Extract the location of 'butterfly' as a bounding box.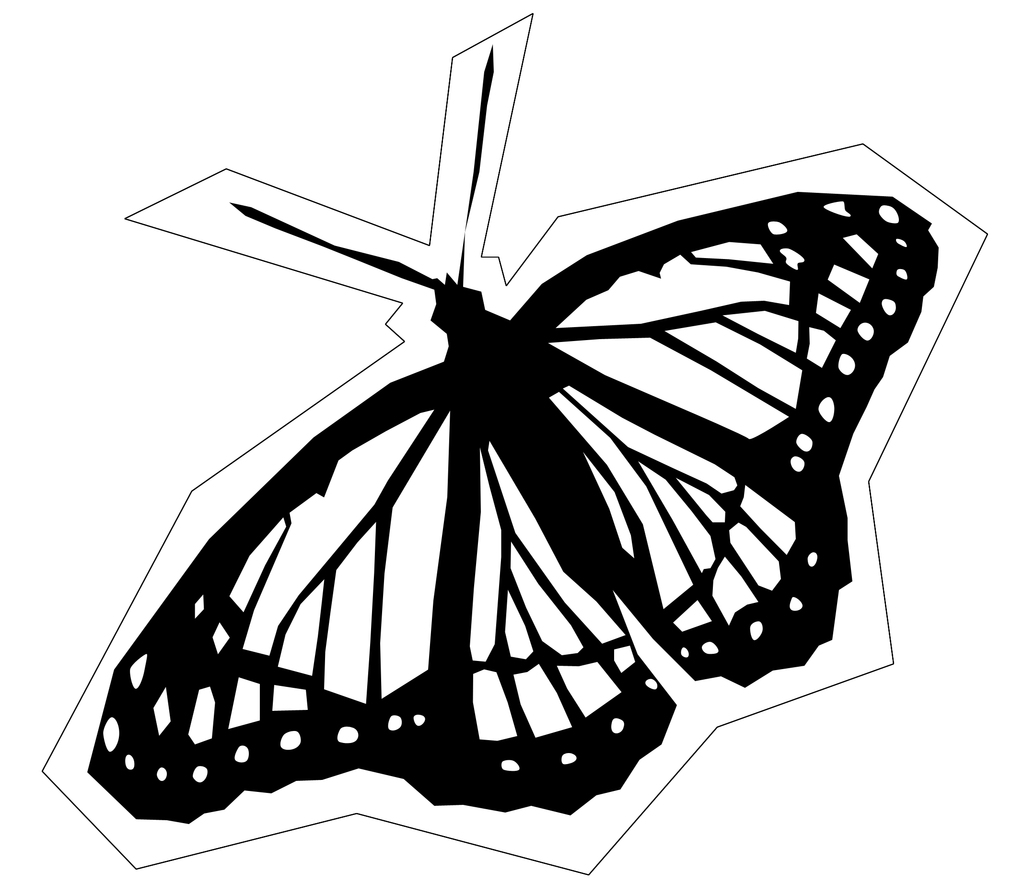
(88,46,937,825).
